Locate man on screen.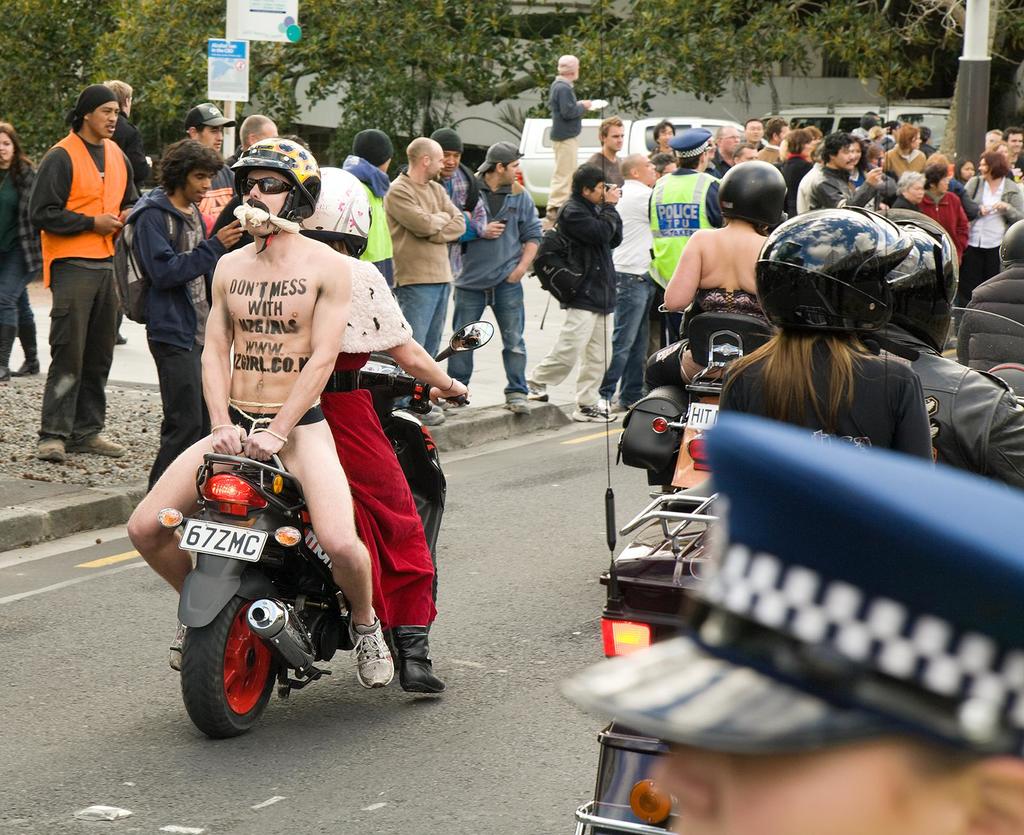
On screen at 588/114/630/177.
